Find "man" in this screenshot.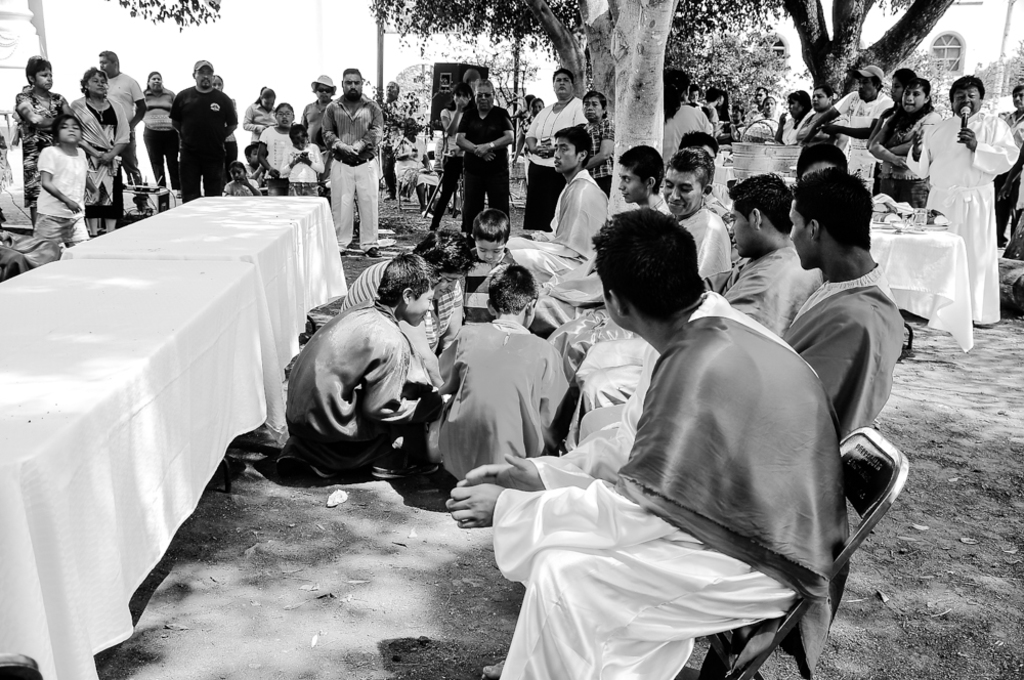
The bounding box for "man" is <bbox>901, 72, 1015, 325</bbox>.
